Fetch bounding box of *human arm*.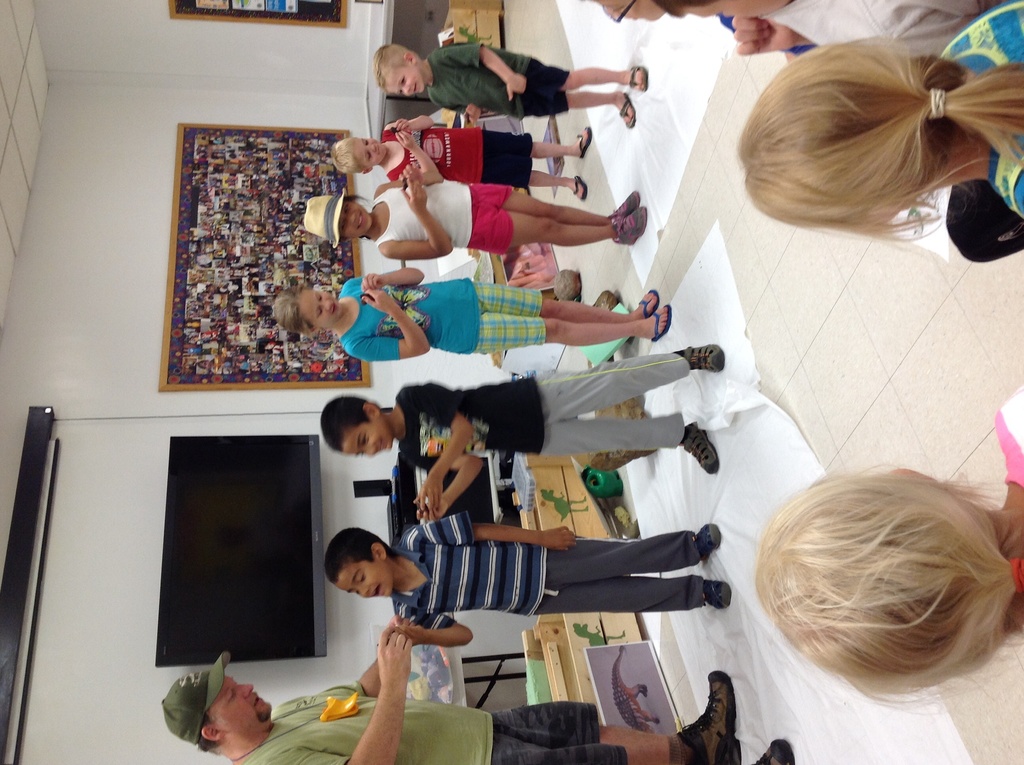
Bbox: {"left": 420, "top": 528, "right": 572, "bottom": 551}.
